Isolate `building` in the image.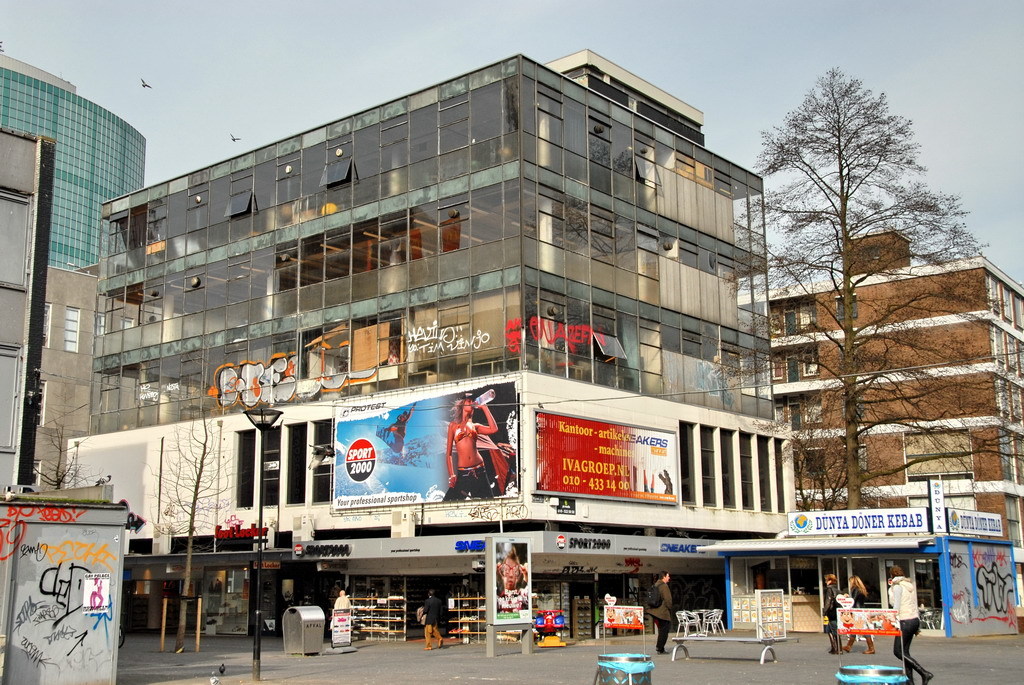
Isolated region: {"left": 83, "top": 47, "right": 799, "bottom": 640}.
